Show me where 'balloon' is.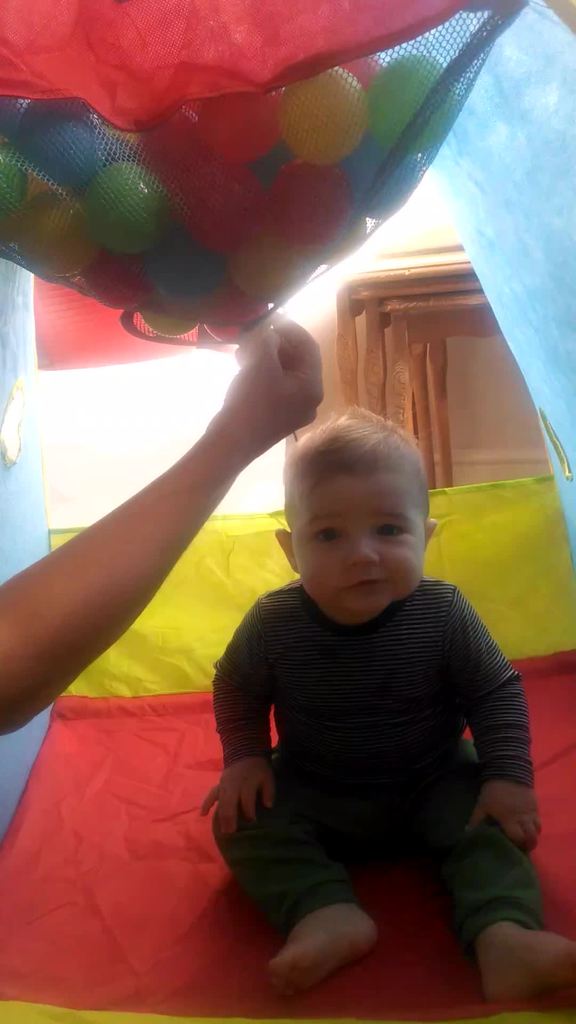
'balloon' is at region(143, 305, 200, 339).
